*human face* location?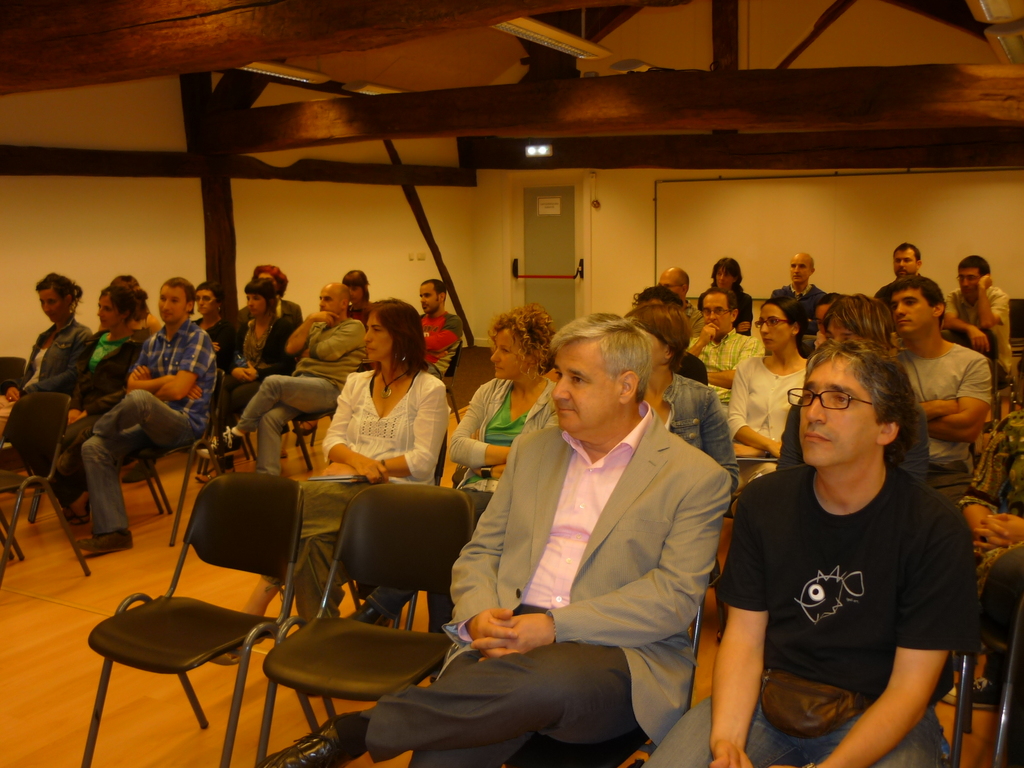
[551,346,614,435]
